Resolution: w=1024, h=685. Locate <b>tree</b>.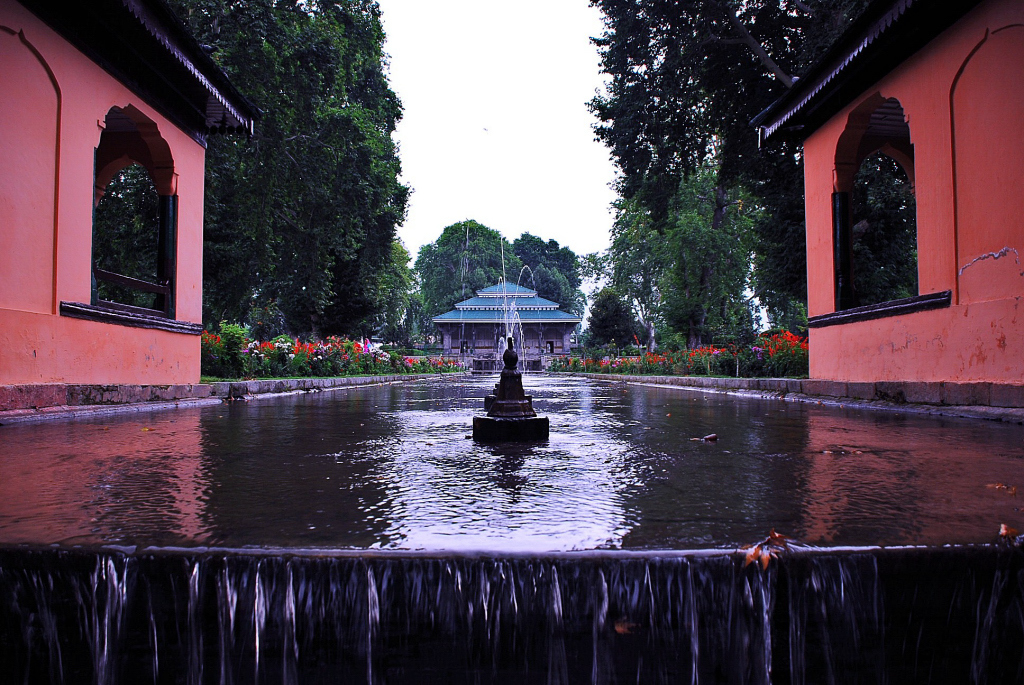
568, 0, 919, 381.
